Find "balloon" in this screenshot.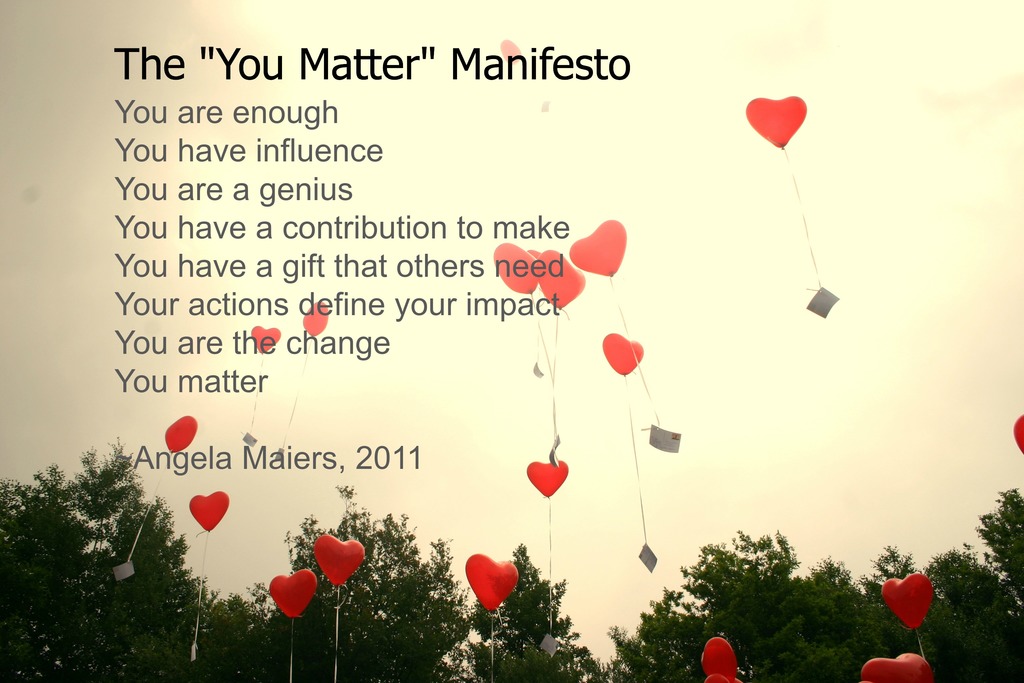
The bounding box for "balloon" is crop(529, 249, 544, 257).
